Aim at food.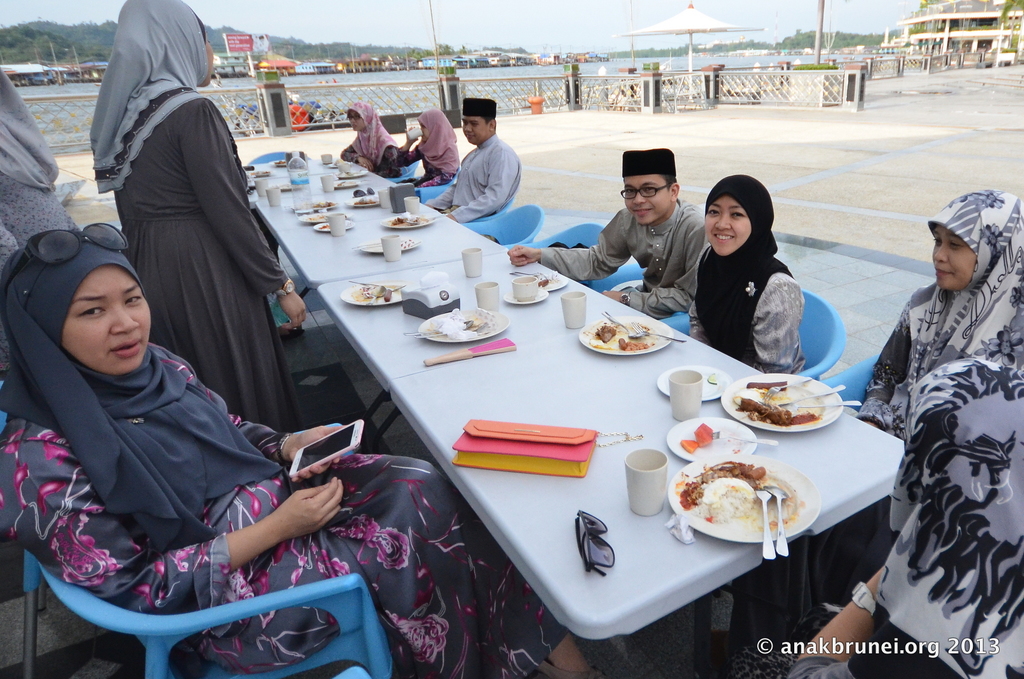
Aimed at region(273, 157, 285, 163).
